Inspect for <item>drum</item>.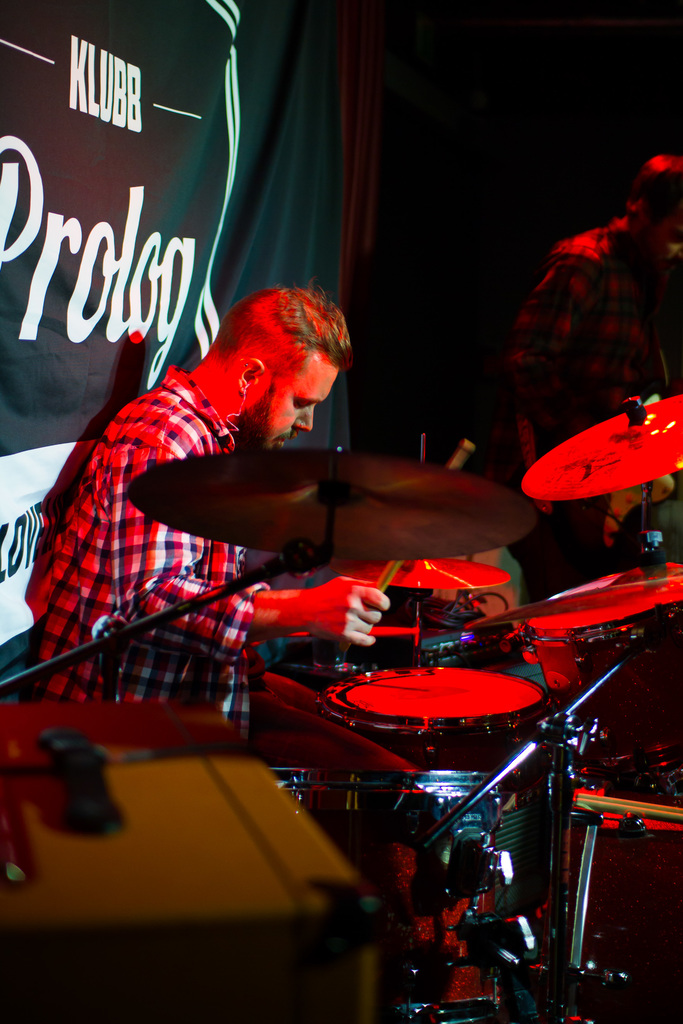
Inspection: pyautogui.locateOnScreen(265, 762, 531, 1021).
